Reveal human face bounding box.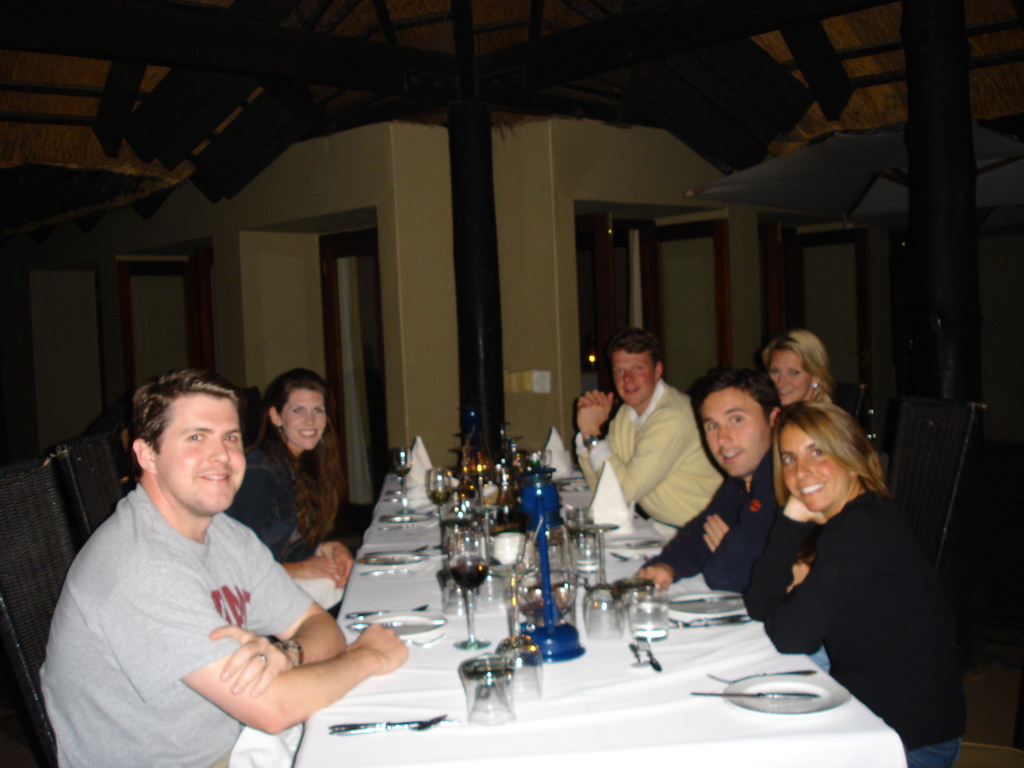
Revealed: (779,424,854,511).
